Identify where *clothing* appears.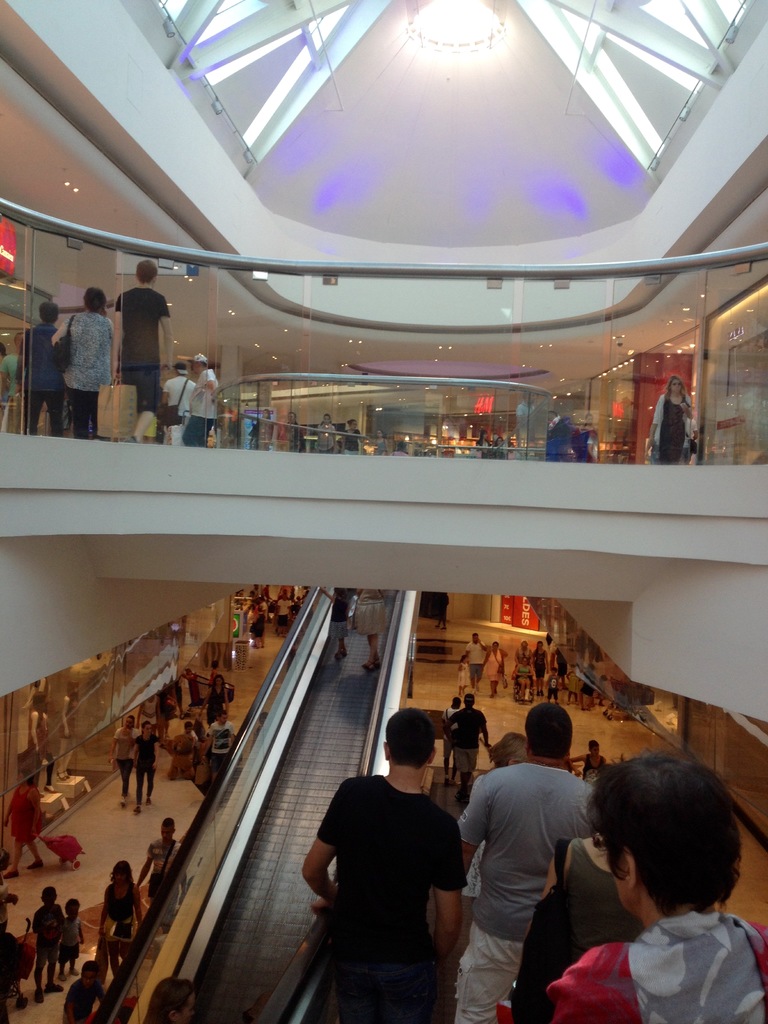
Appears at detection(576, 756, 598, 770).
